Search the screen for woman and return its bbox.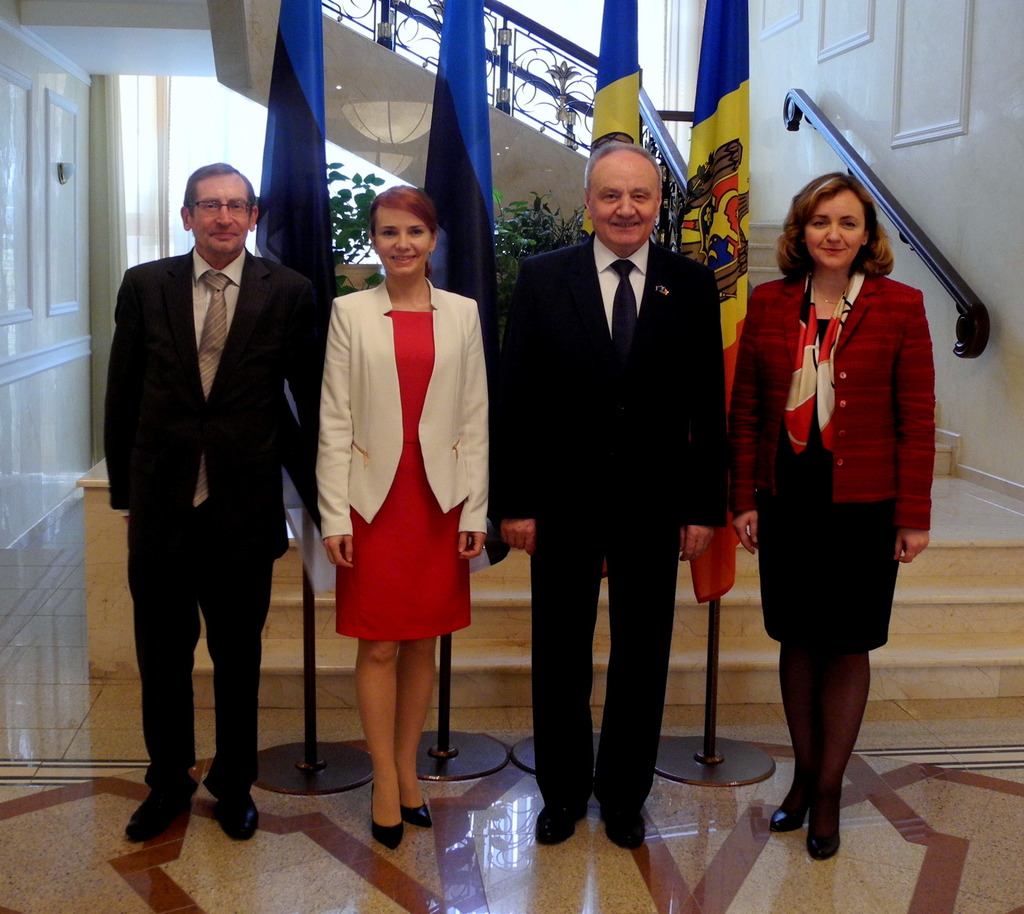
Found: crop(310, 176, 496, 853).
